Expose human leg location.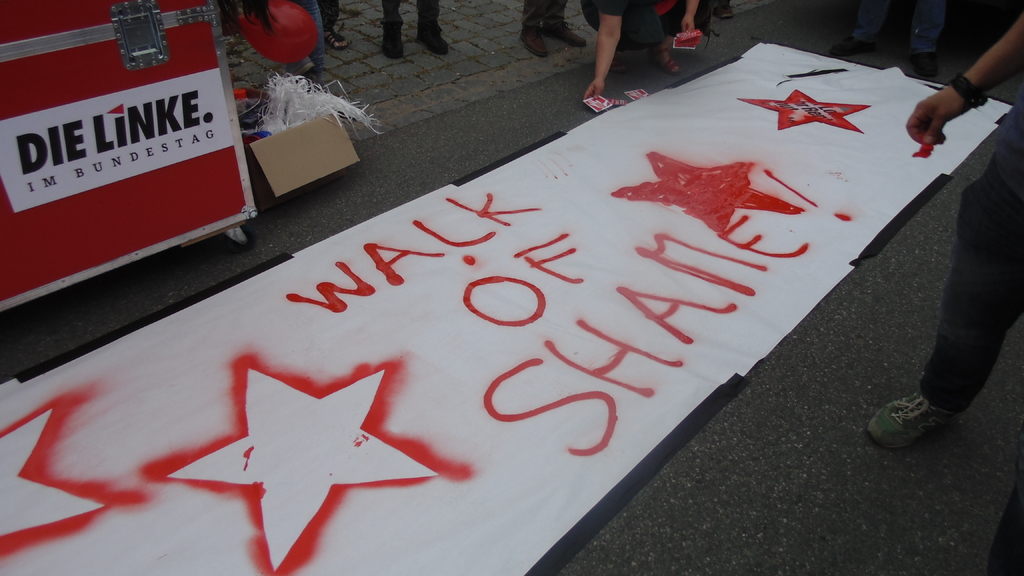
Exposed at select_region(545, 2, 584, 42).
